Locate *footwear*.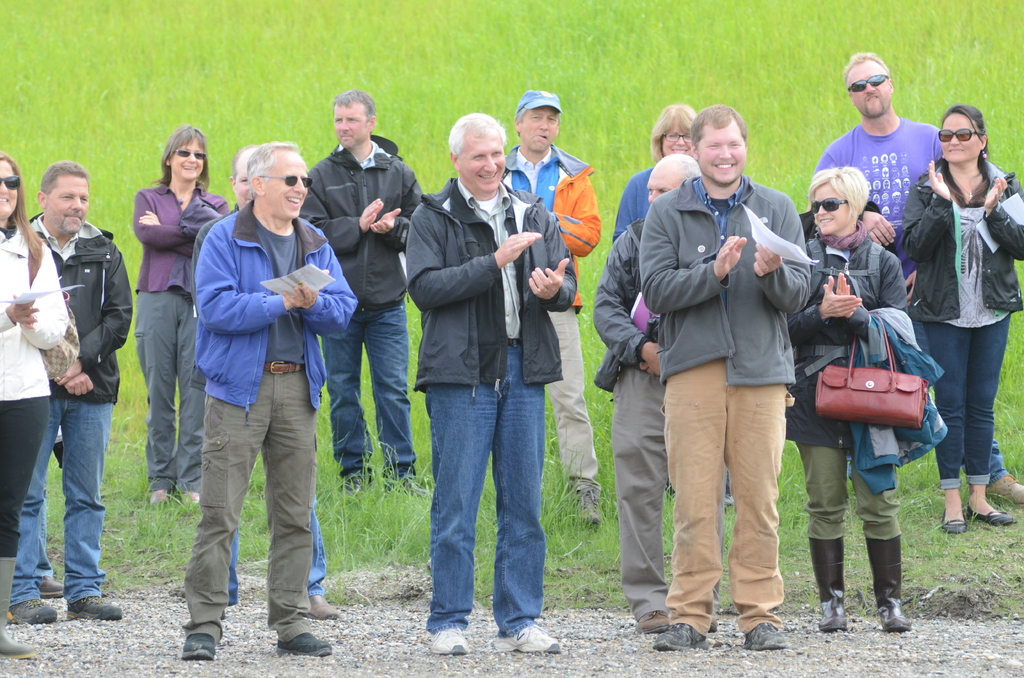
Bounding box: BBox(431, 629, 468, 654).
